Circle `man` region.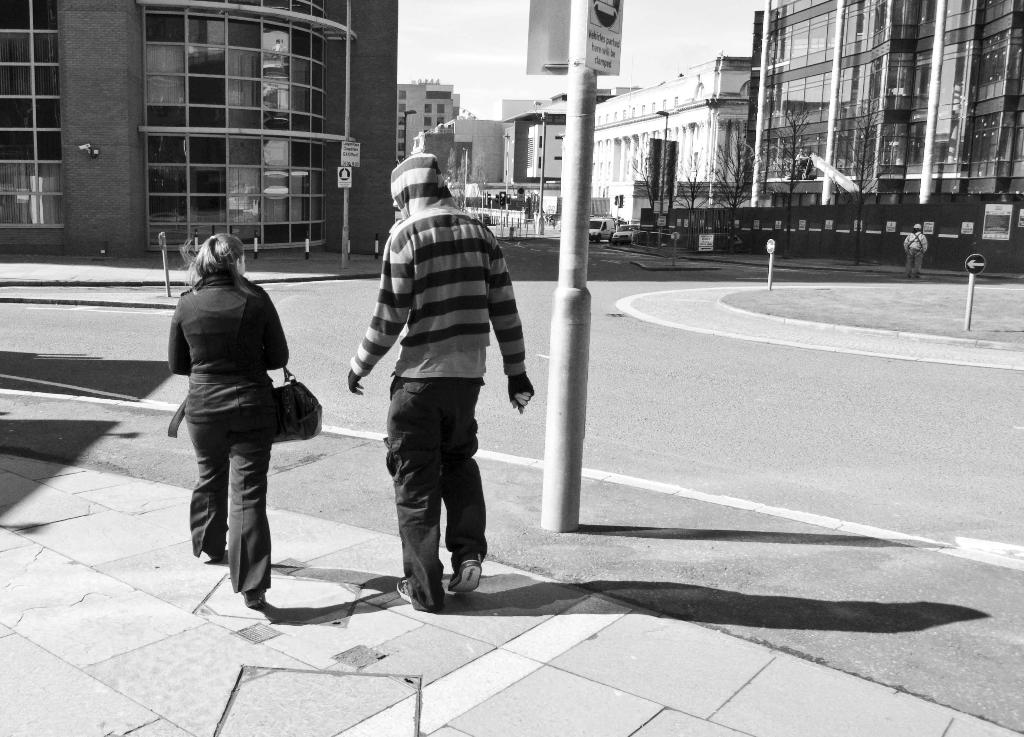
Region: (342, 155, 527, 623).
